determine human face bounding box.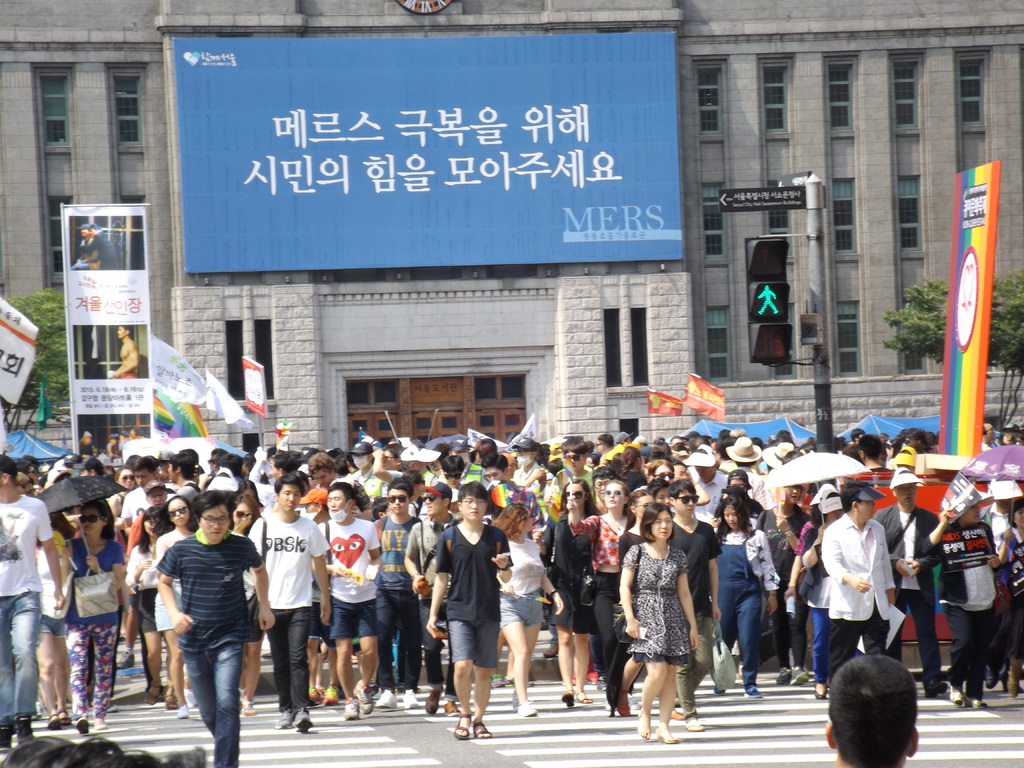
Determined: box=[387, 488, 408, 511].
